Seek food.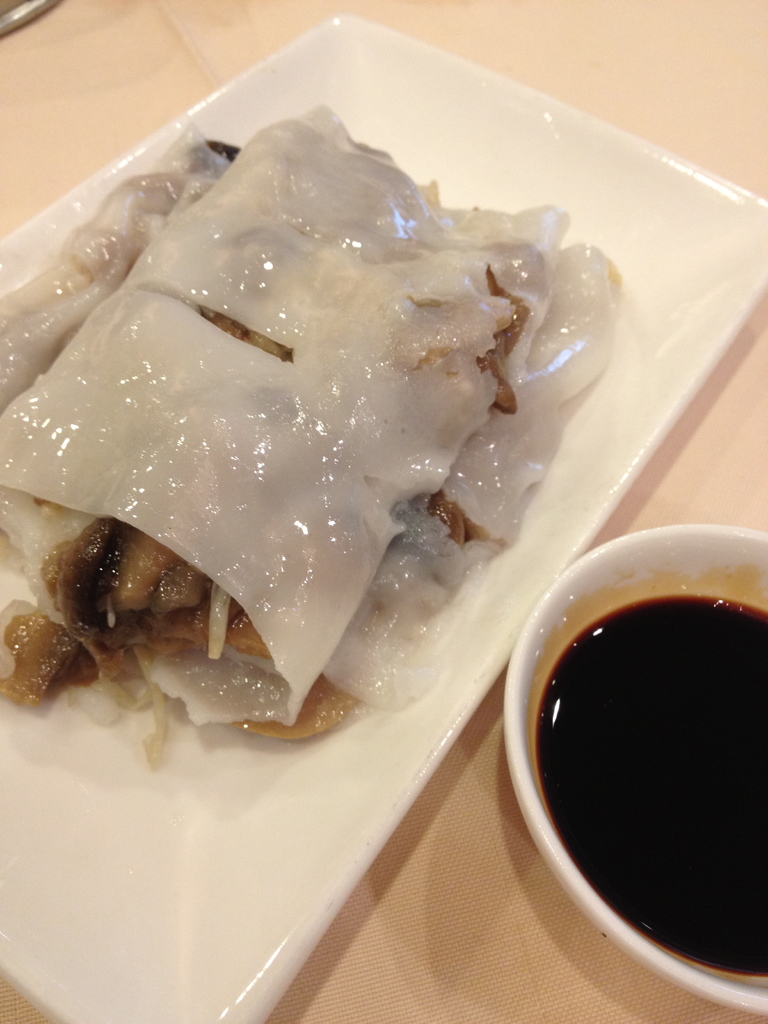
[54,108,625,618].
